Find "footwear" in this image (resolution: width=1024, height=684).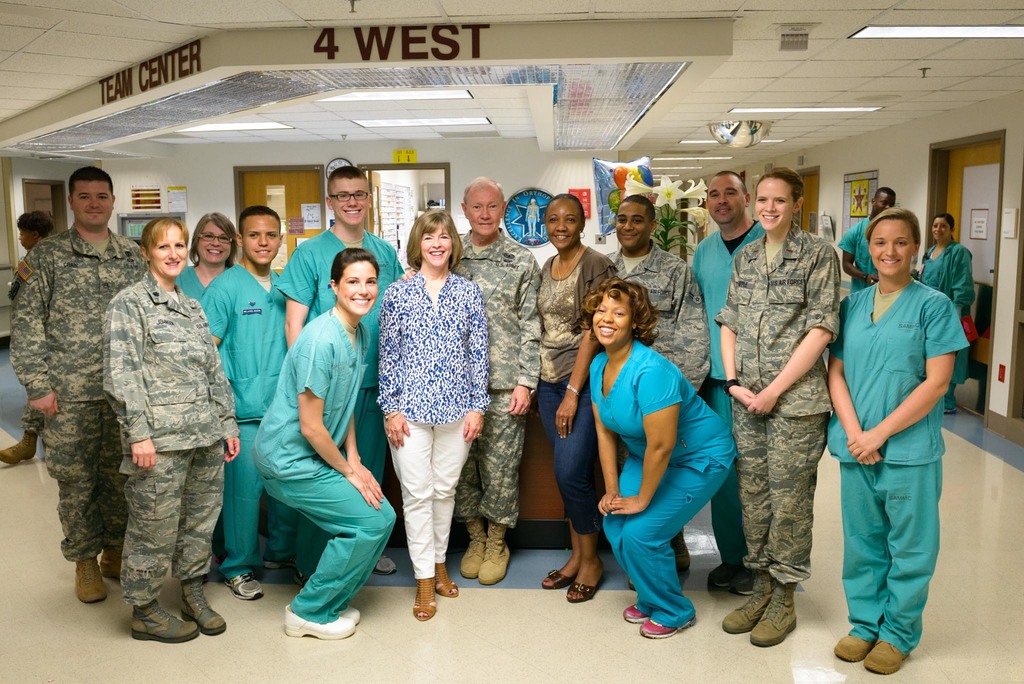
Rect(131, 596, 196, 642).
